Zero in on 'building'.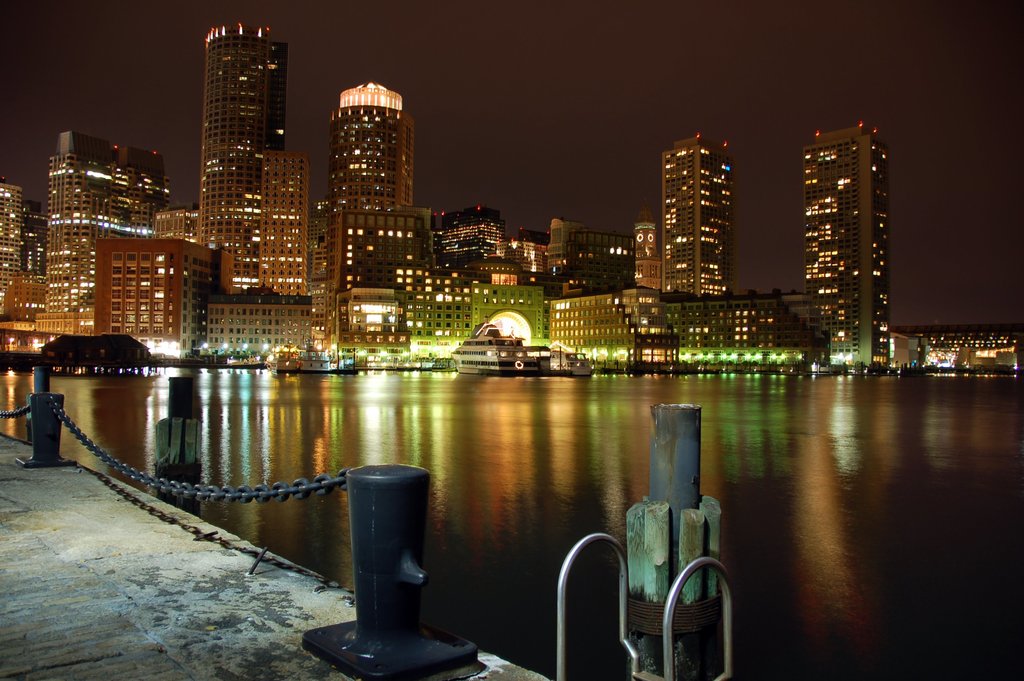
Zeroed in: l=429, t=204, r=508, b=256.
